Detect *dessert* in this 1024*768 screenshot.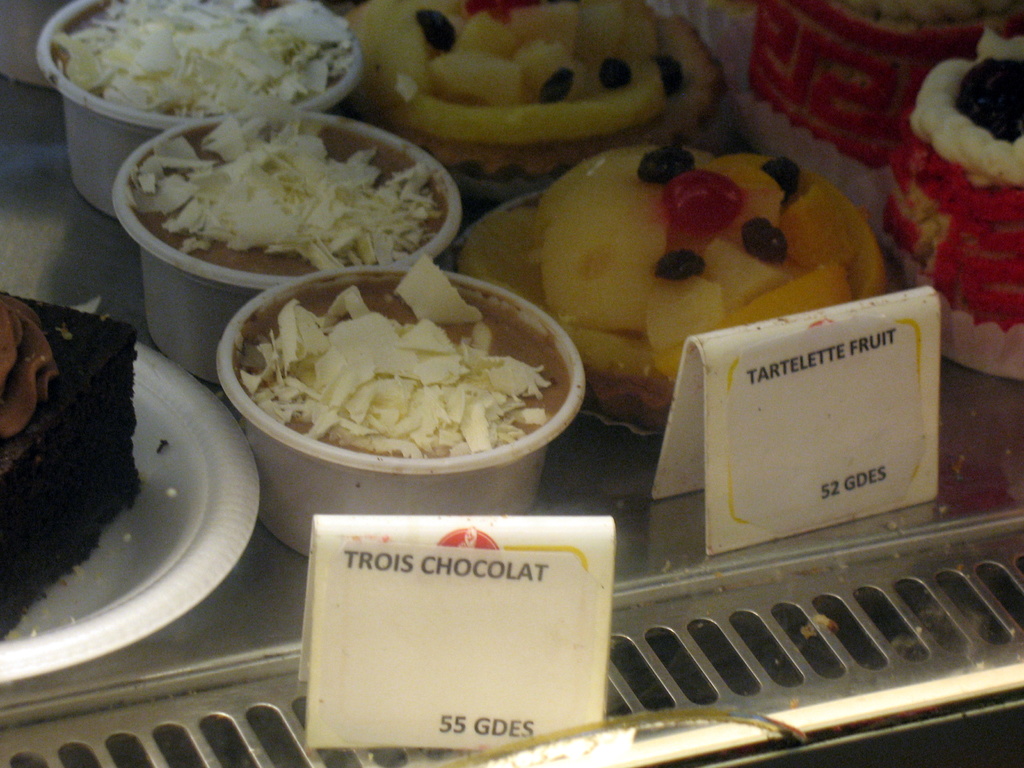
Detection: 47/0/350/220.
